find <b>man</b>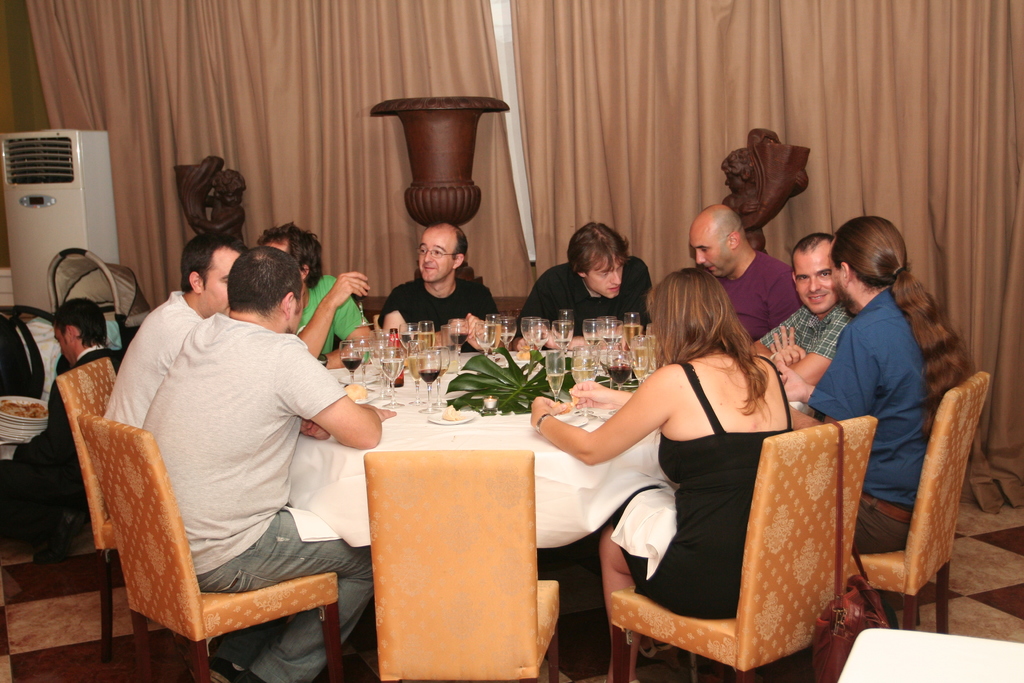
x1=261 y1=224 x2=371 y2=371
